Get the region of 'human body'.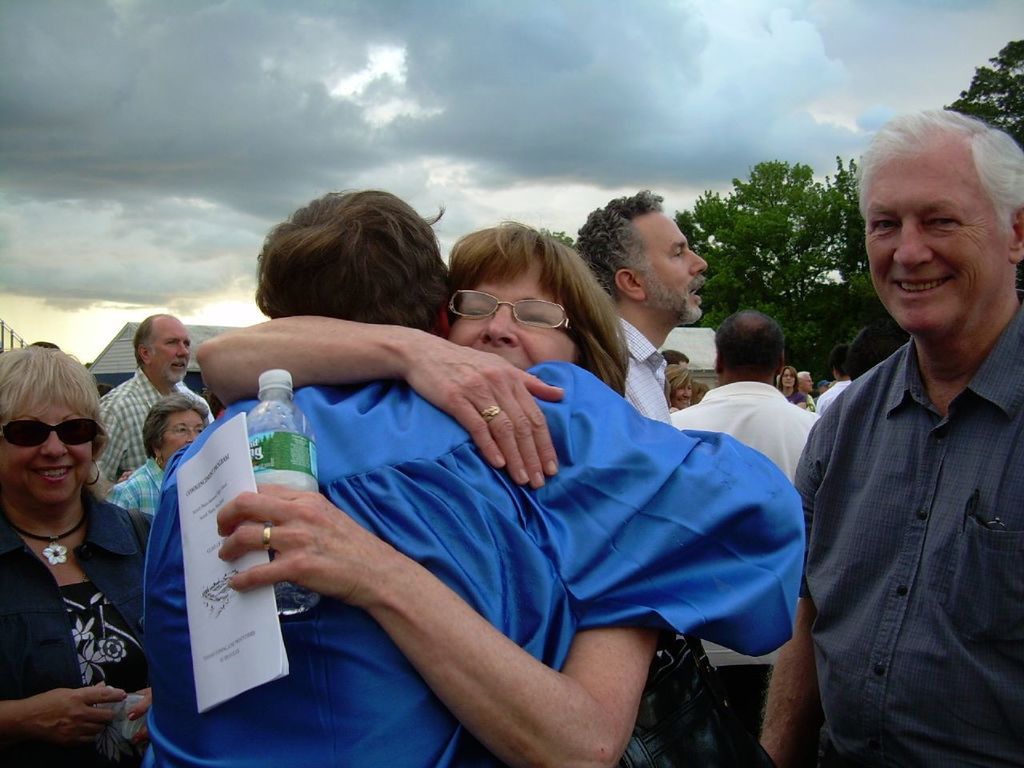
x1=657 y1=311 x2=818 y2=762.
